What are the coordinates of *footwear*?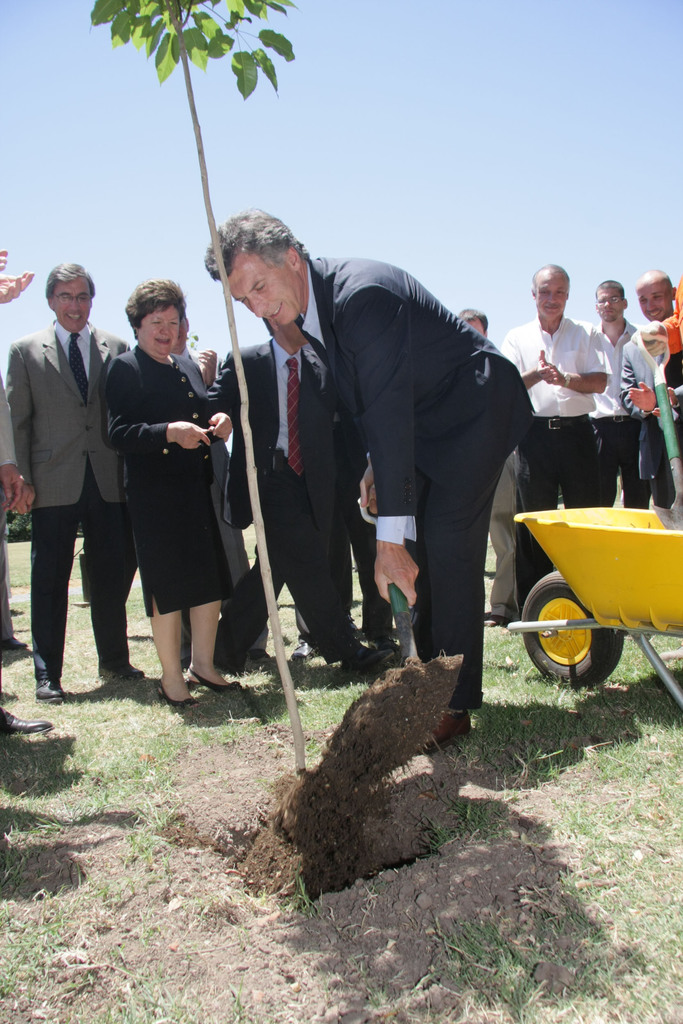
crop(35, 680, 64, 703).
